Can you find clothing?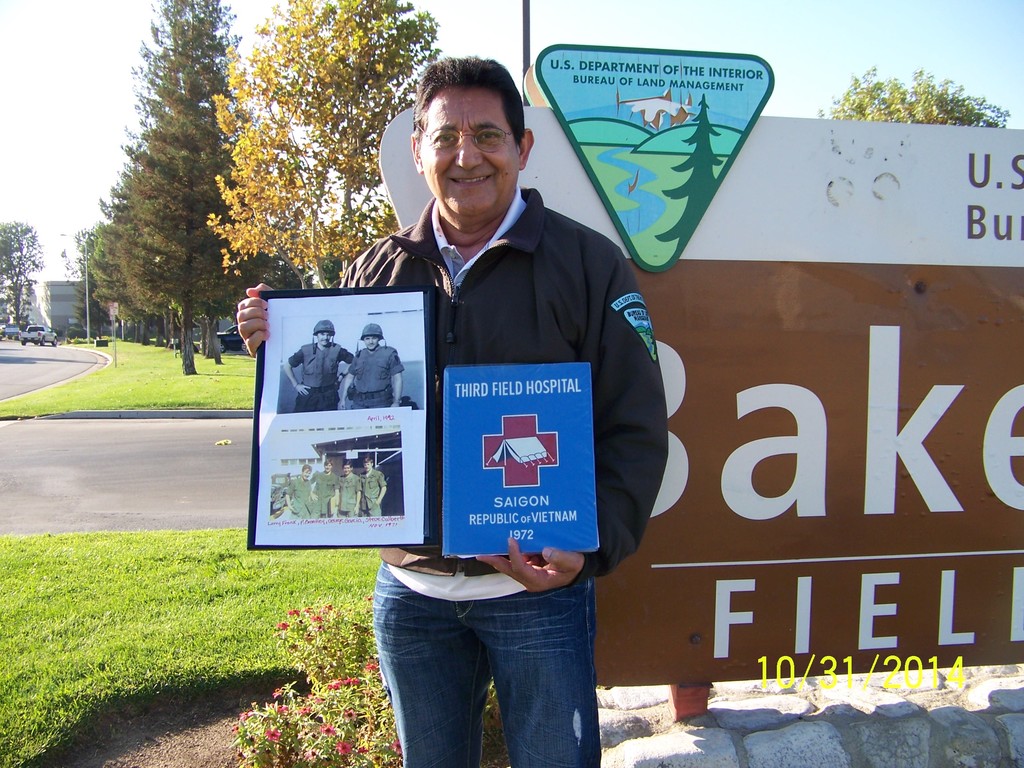
Yes, bounding box: detection(358, 463, 382, 516).
